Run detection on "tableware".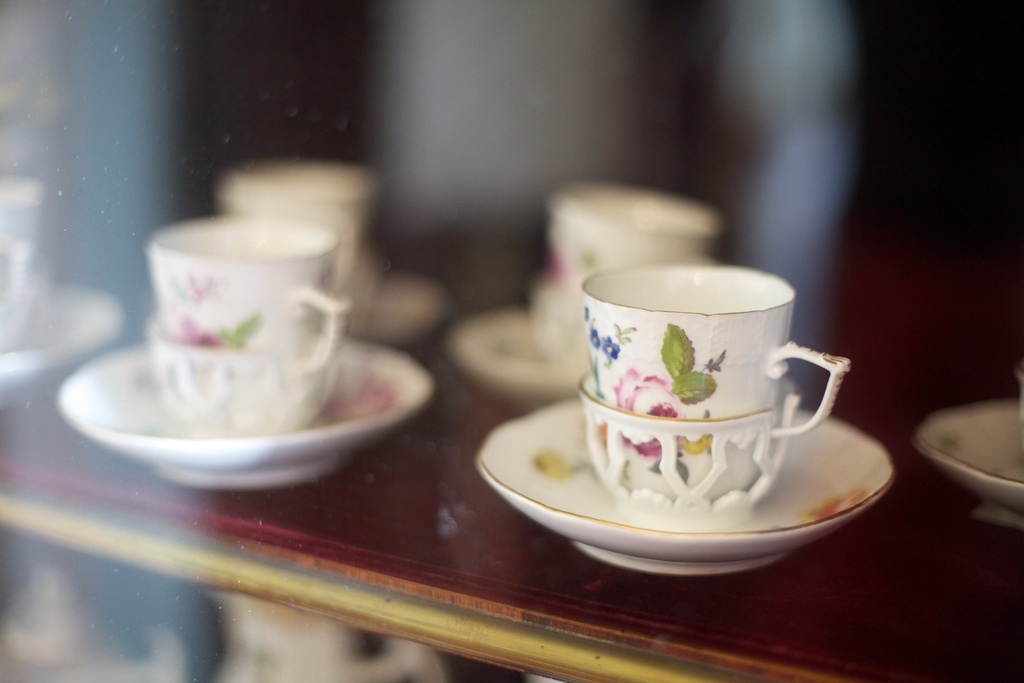
Result: crop(580, 262, 855, 526).
